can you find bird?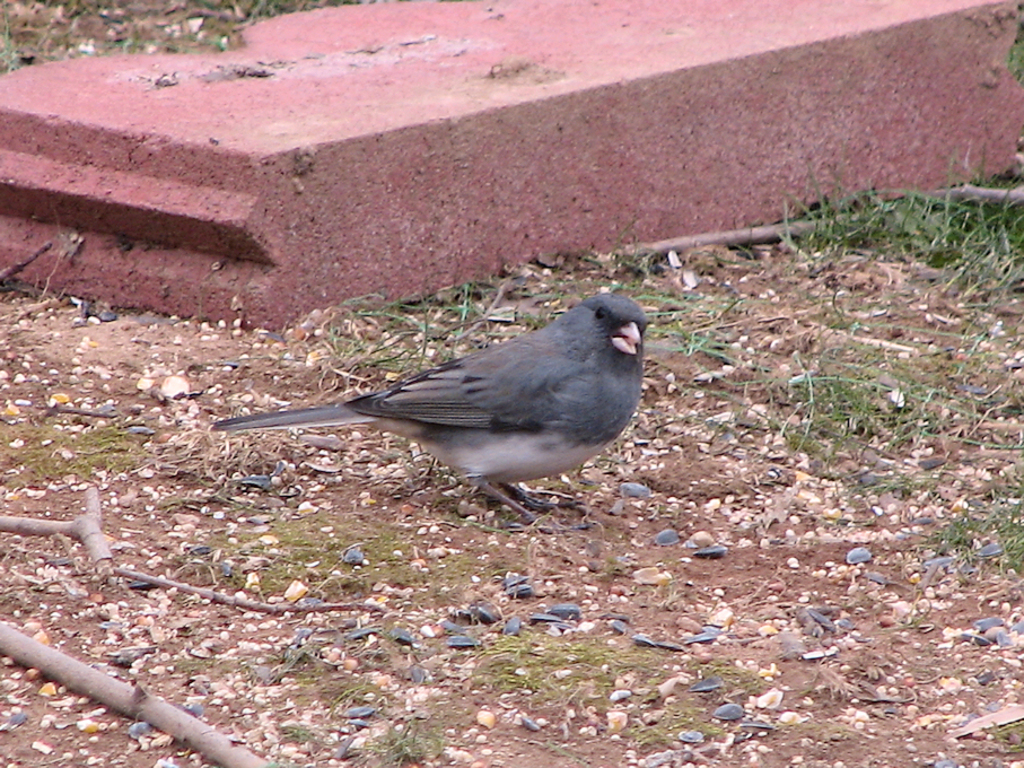
Yes, bounding box: [x1=227, y1=283, x2=660, y2=507].
